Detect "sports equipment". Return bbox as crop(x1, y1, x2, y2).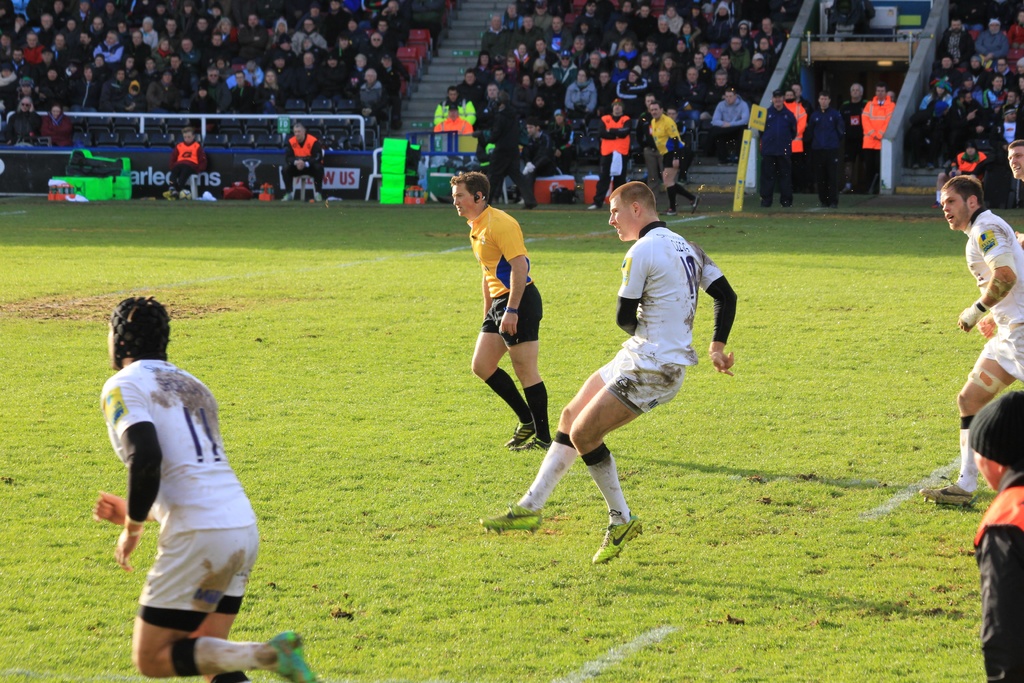
crop(168, 190, 177, 199).
